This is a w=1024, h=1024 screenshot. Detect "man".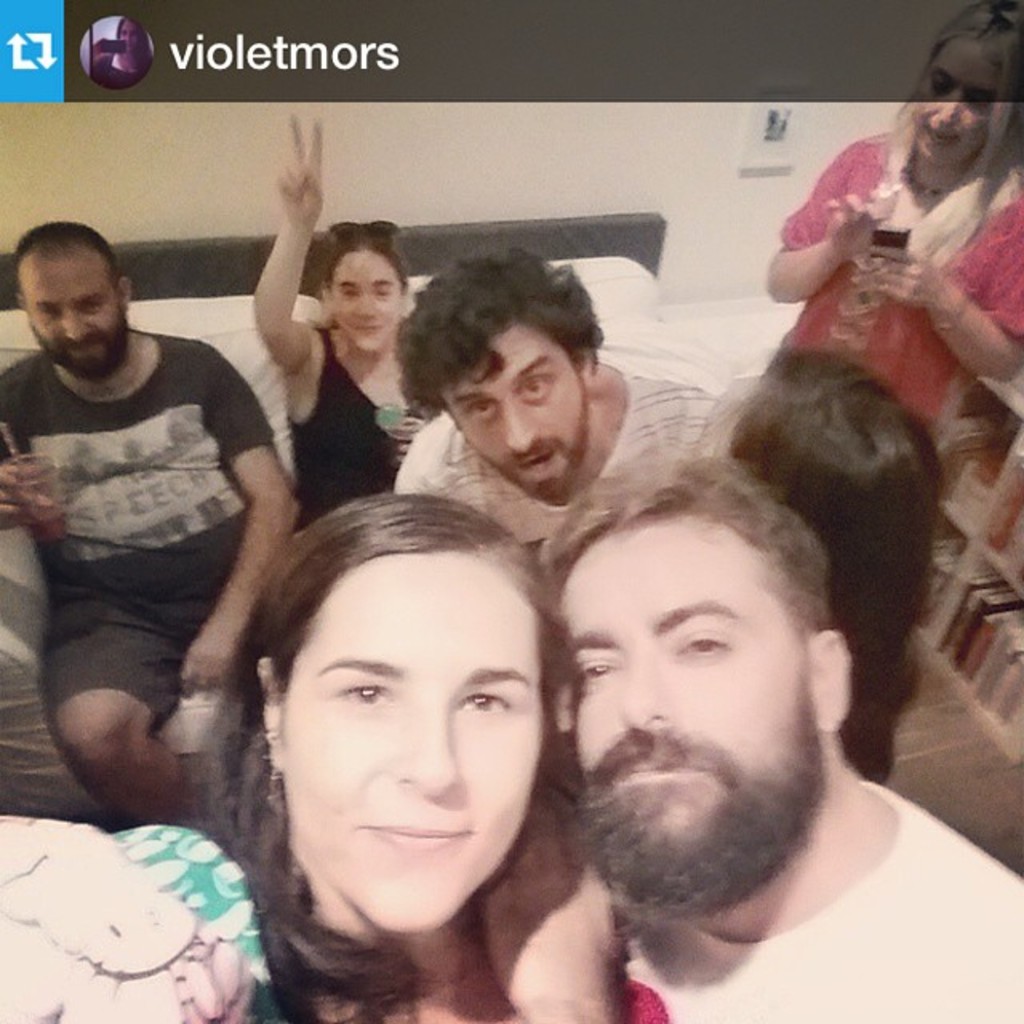
rect(0, 206, 304, 818).
